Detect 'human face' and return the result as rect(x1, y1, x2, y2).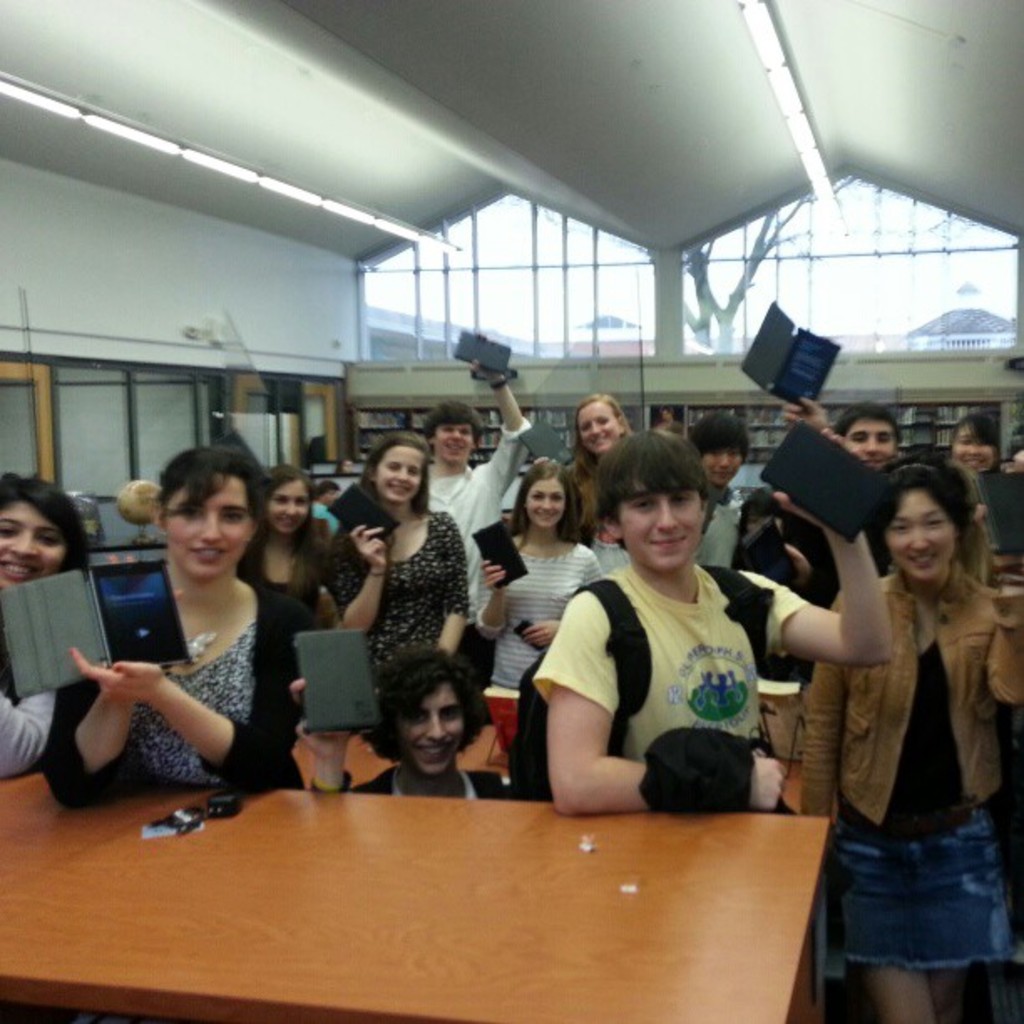
rect(602, 467, 699, 587).
